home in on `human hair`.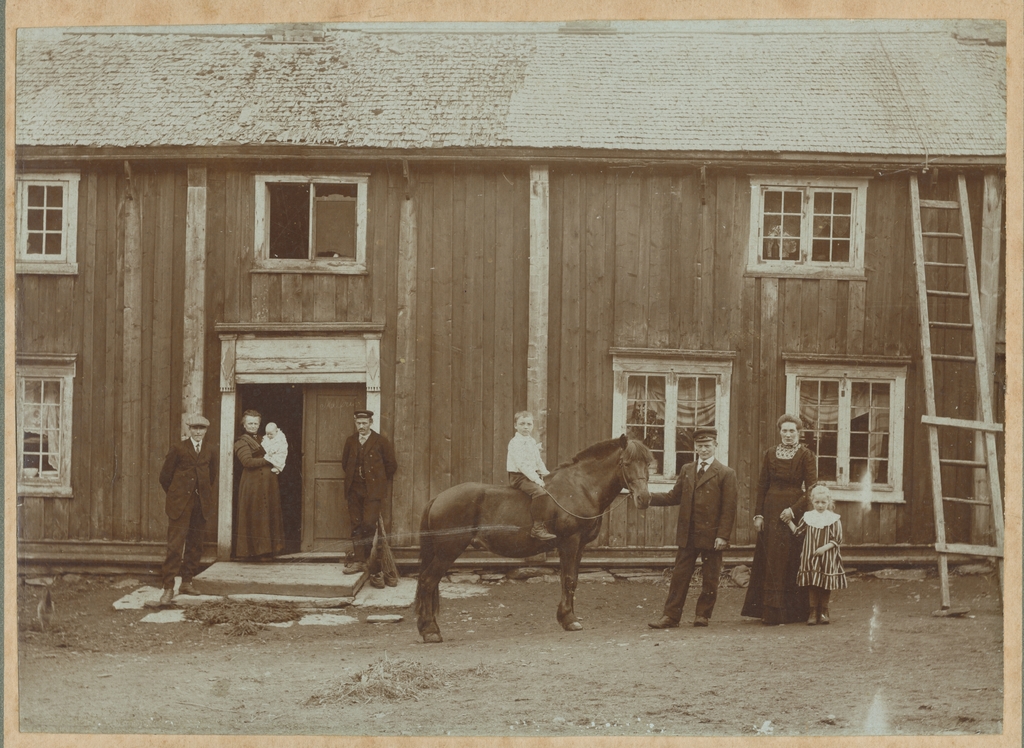
Homed in at locate(810, 485, 836, 511).
